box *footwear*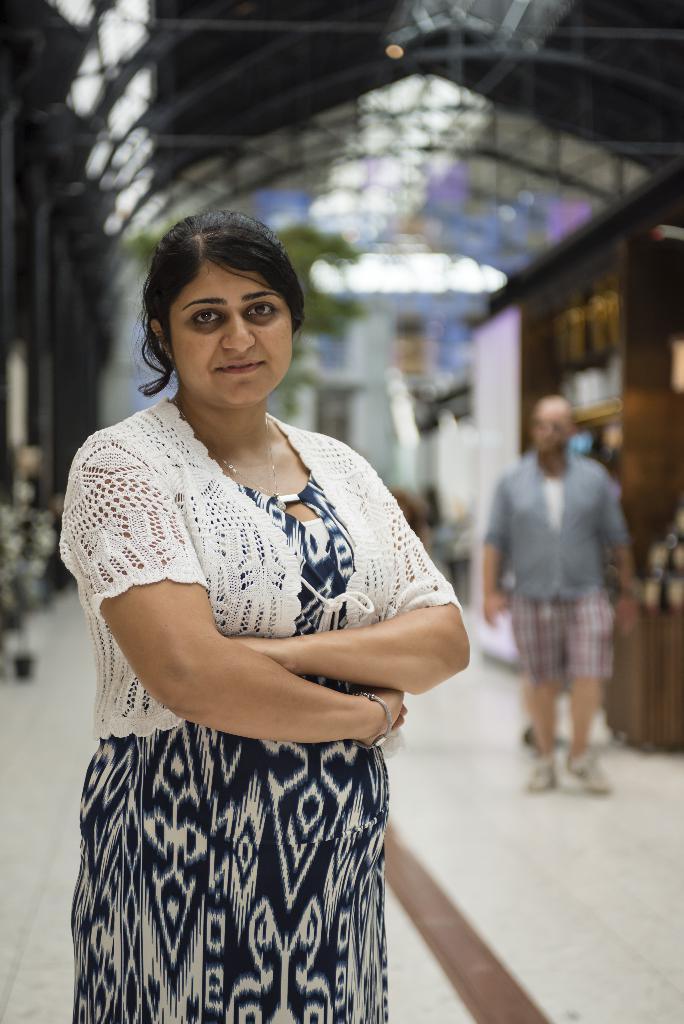
Rect(524, 756, 559, 793)
